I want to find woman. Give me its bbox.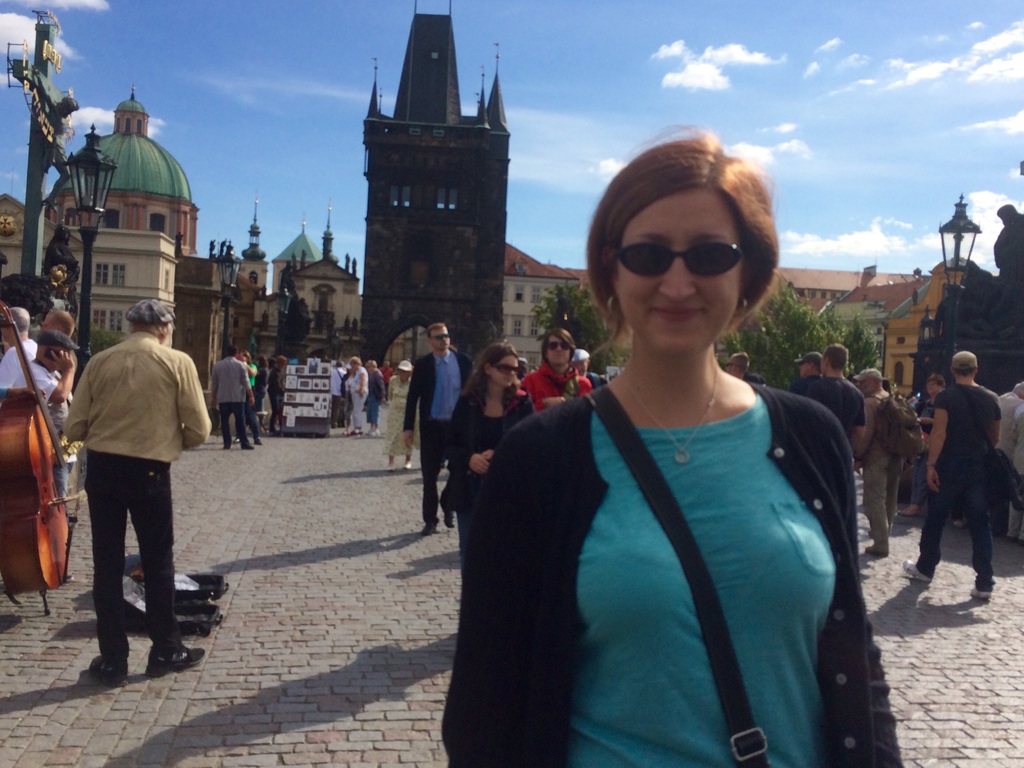
crop(437, 125, 904, 767).
